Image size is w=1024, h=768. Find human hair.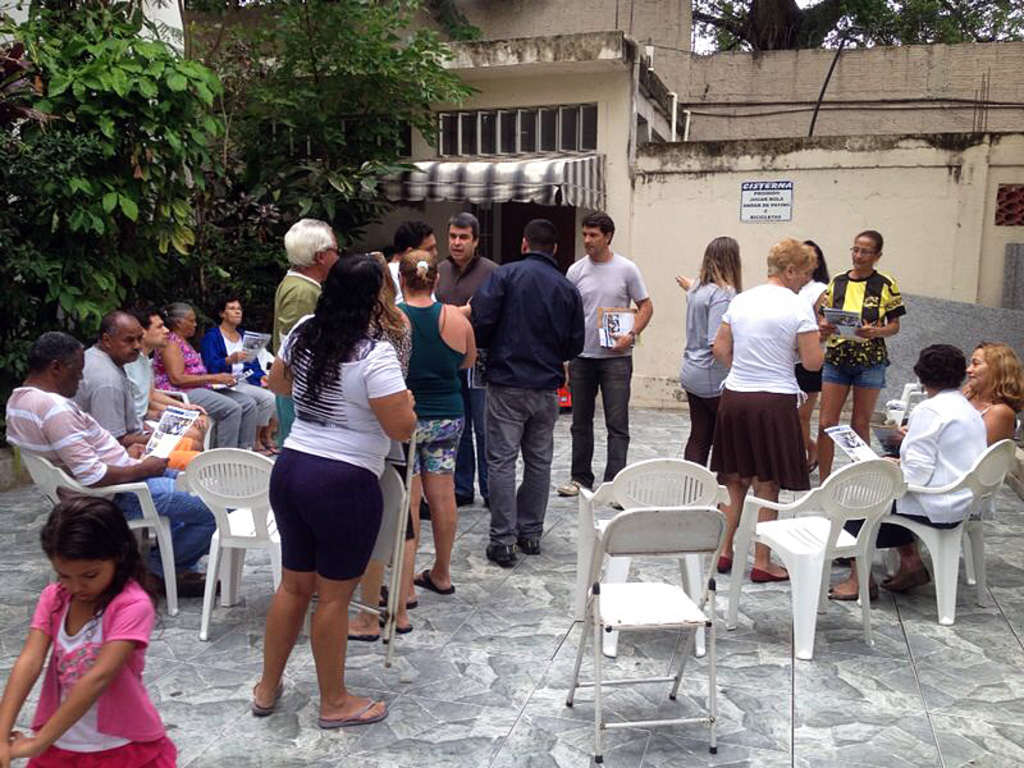
<region>26, 332, 82, 371</region>.
